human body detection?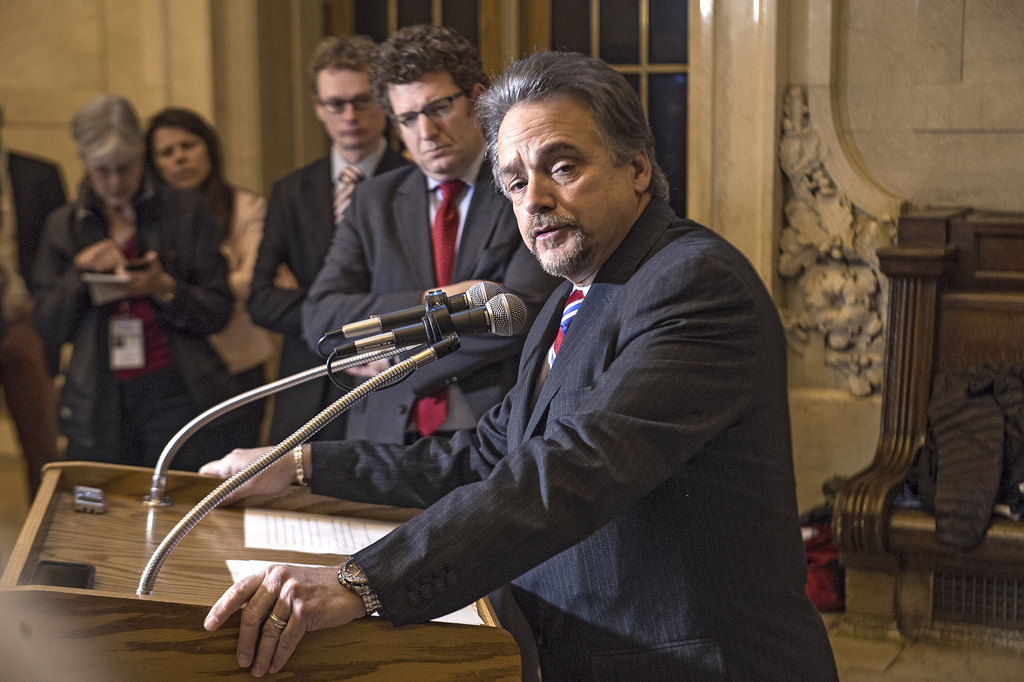
199 41 840 681
